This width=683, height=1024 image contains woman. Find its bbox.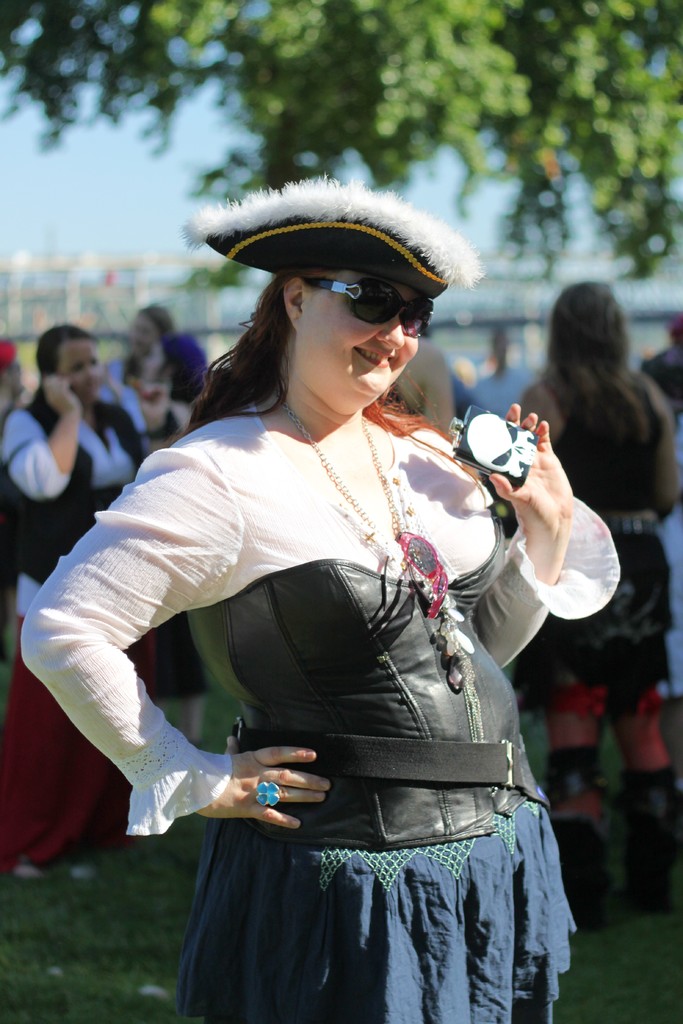
72 159 584 1023.
